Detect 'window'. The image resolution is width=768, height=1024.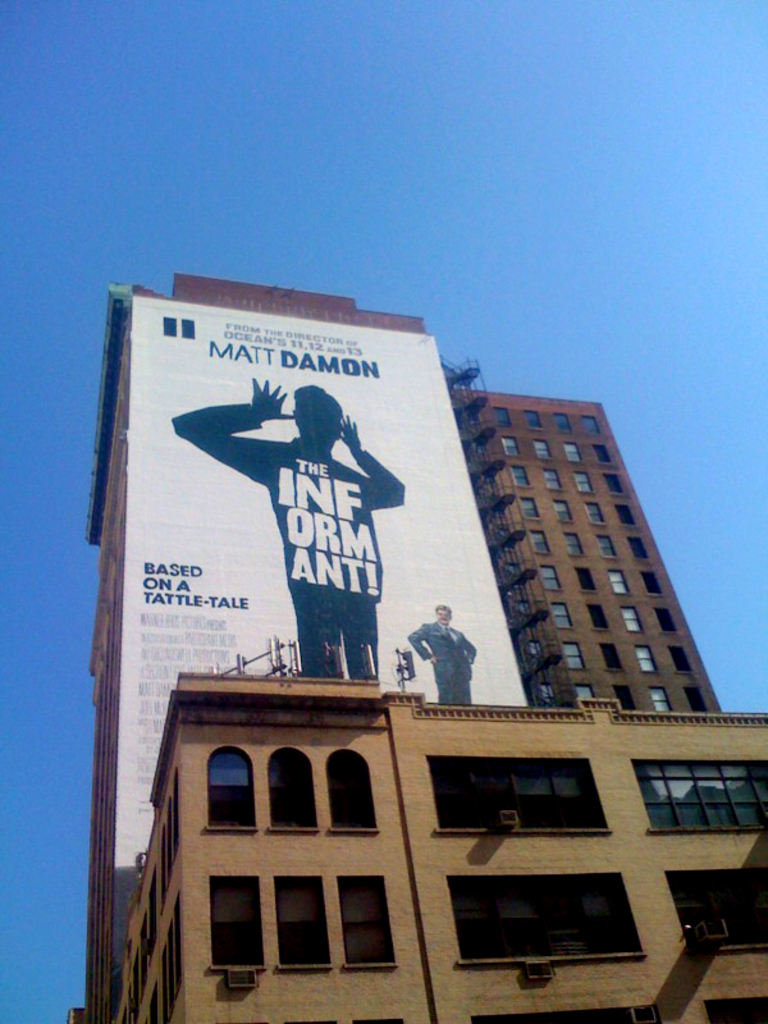
detection(562, 641, 581, 668).
